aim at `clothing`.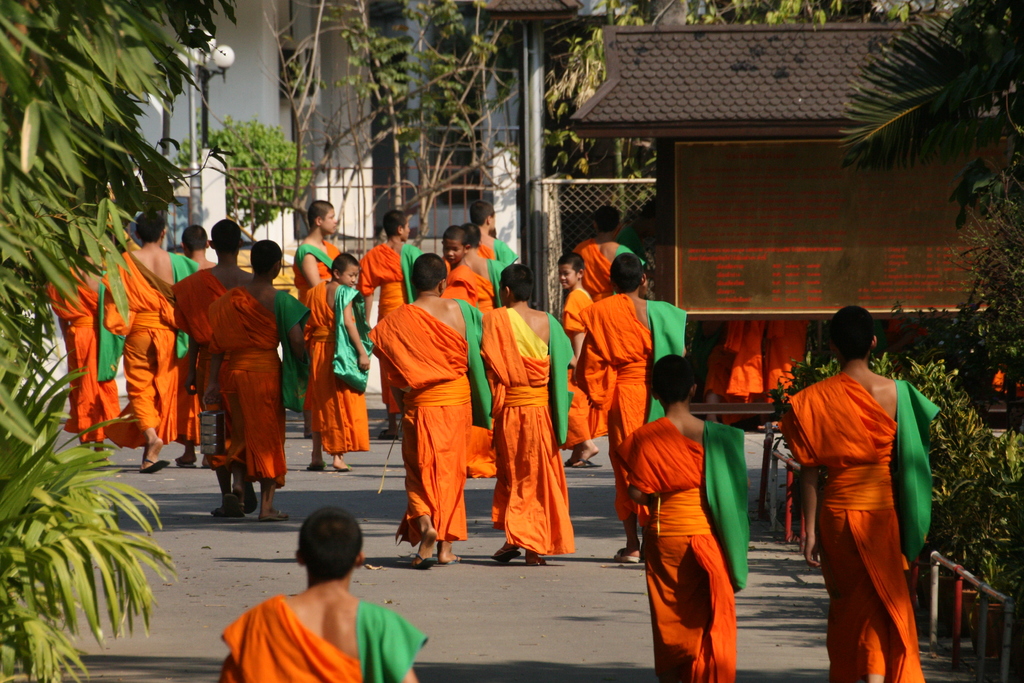
Aimed at rect(611, 420, 749, 679).
